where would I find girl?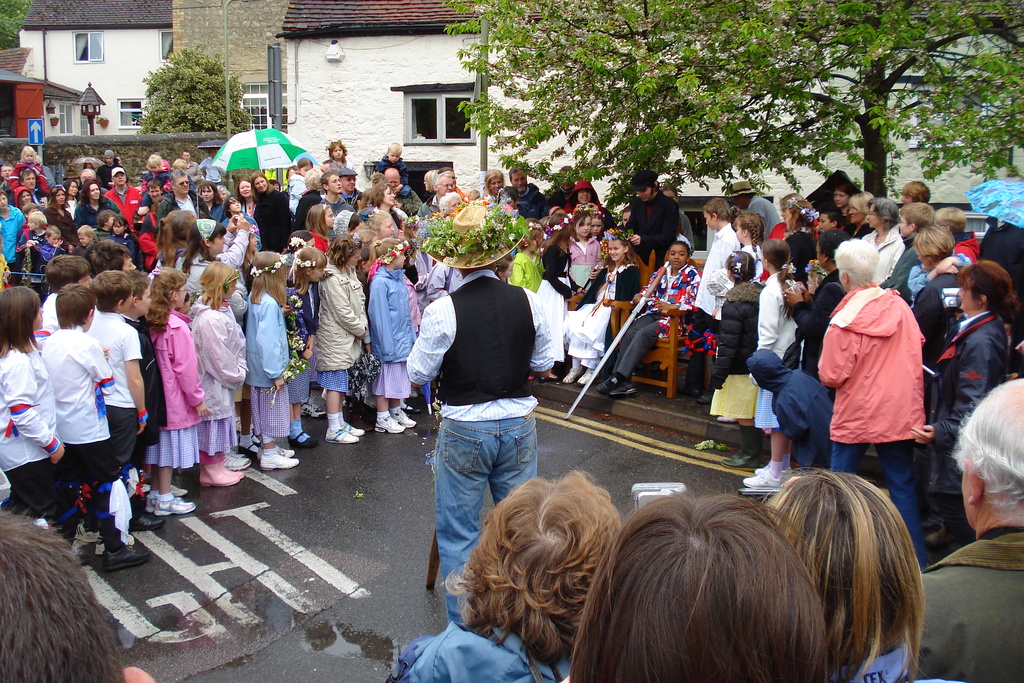
At bbox=[564, 227, 643, 378].
